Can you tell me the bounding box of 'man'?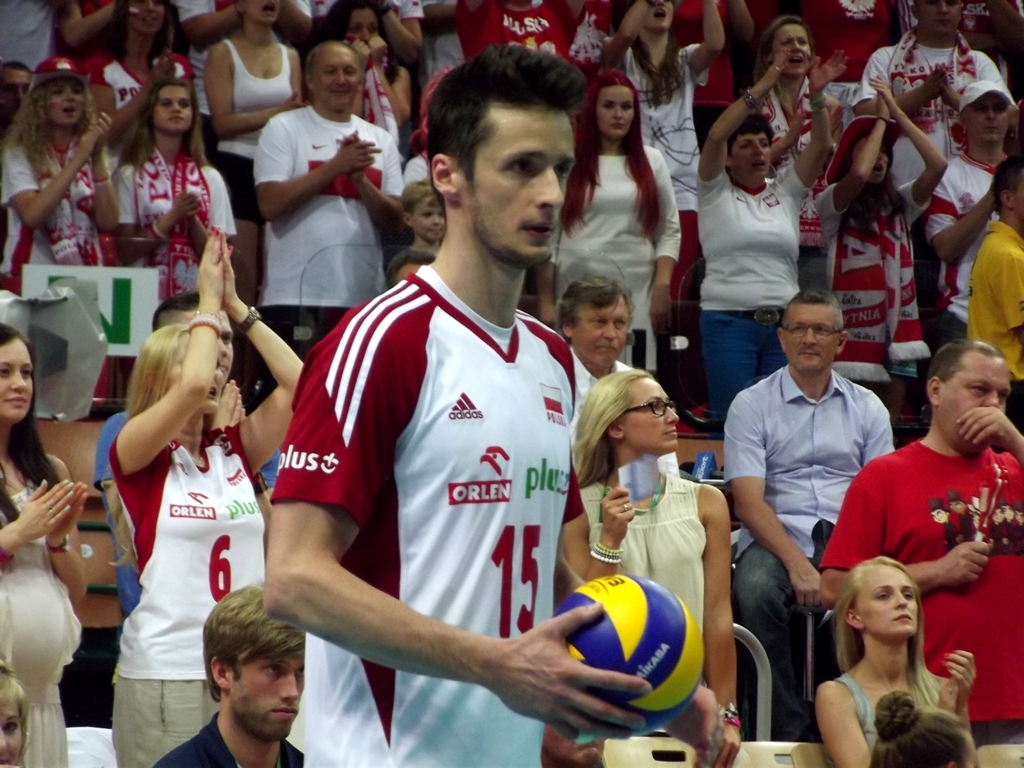
left=152, top=581, right=305, bottom=767.
